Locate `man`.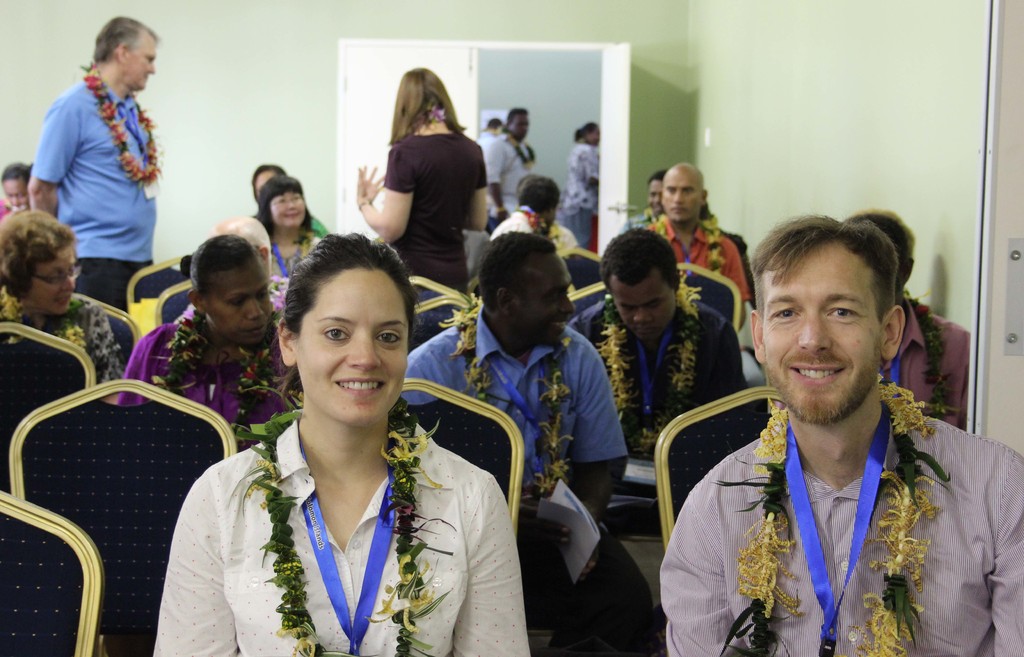
Bounding box: BBox(652, 163, 748, 336).
